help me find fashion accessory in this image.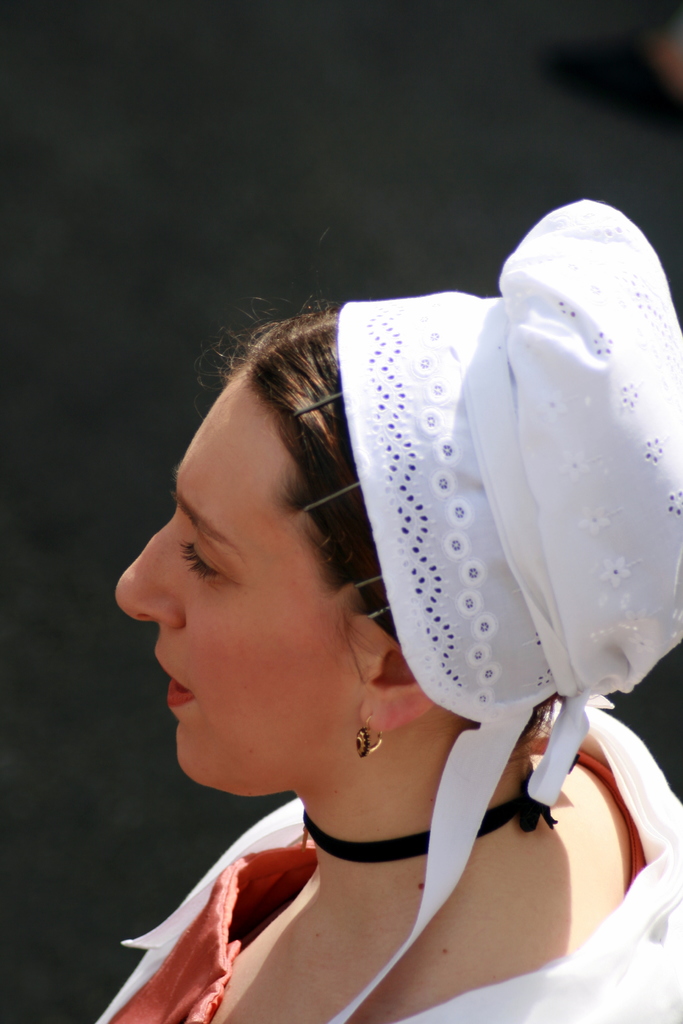
Found it: x1=354, y1=715, x2=381, y2=757.
